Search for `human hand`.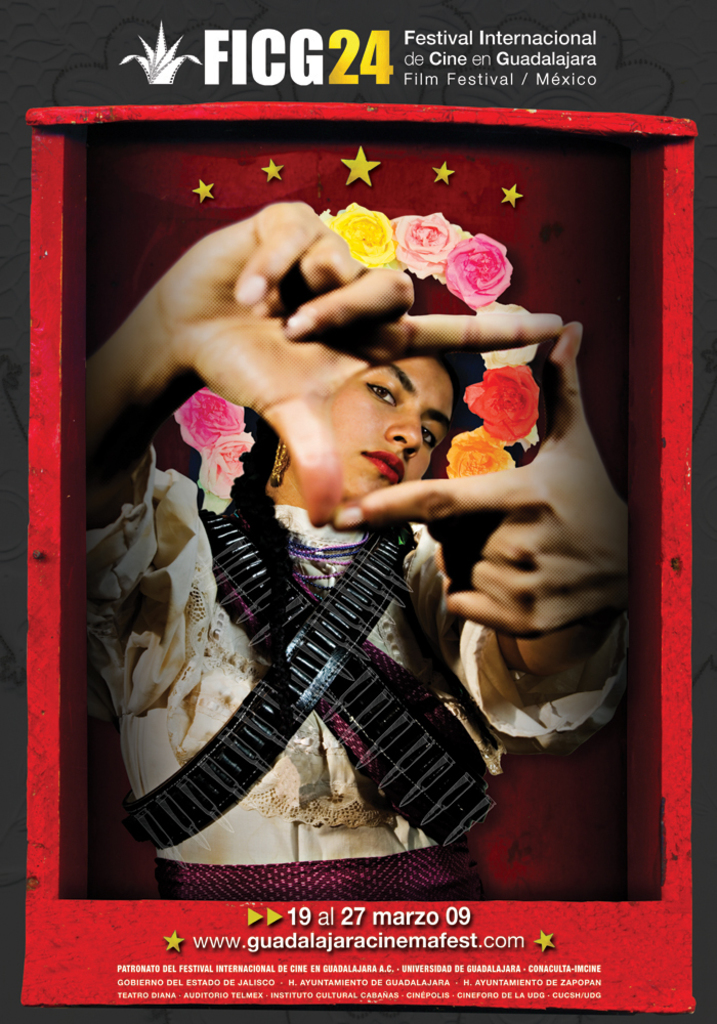
Found at detection(96, 206, 479, 488).
